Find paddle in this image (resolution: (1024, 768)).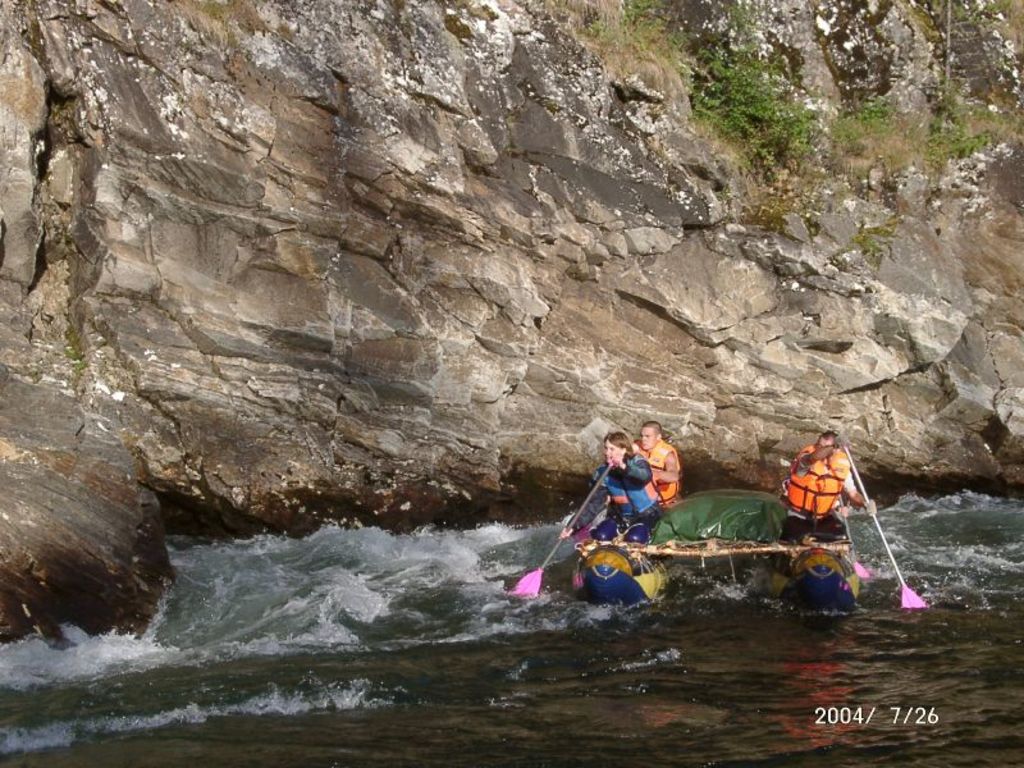
rect(579, 521, 594, 541).
